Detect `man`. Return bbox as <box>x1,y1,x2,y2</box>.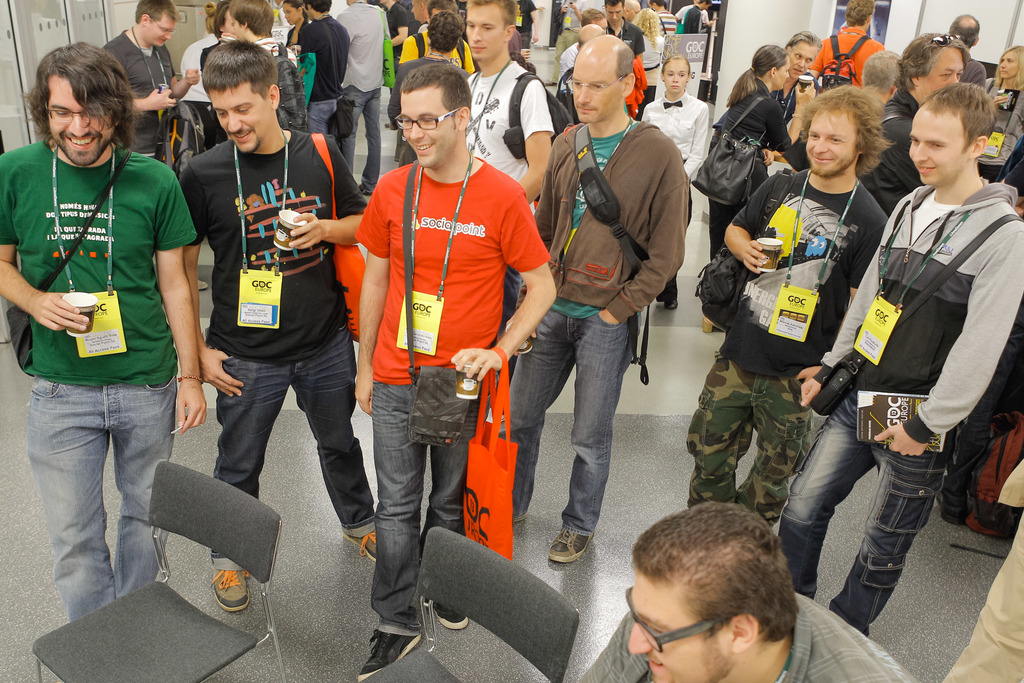
<box>351,63,559,682</box>.
